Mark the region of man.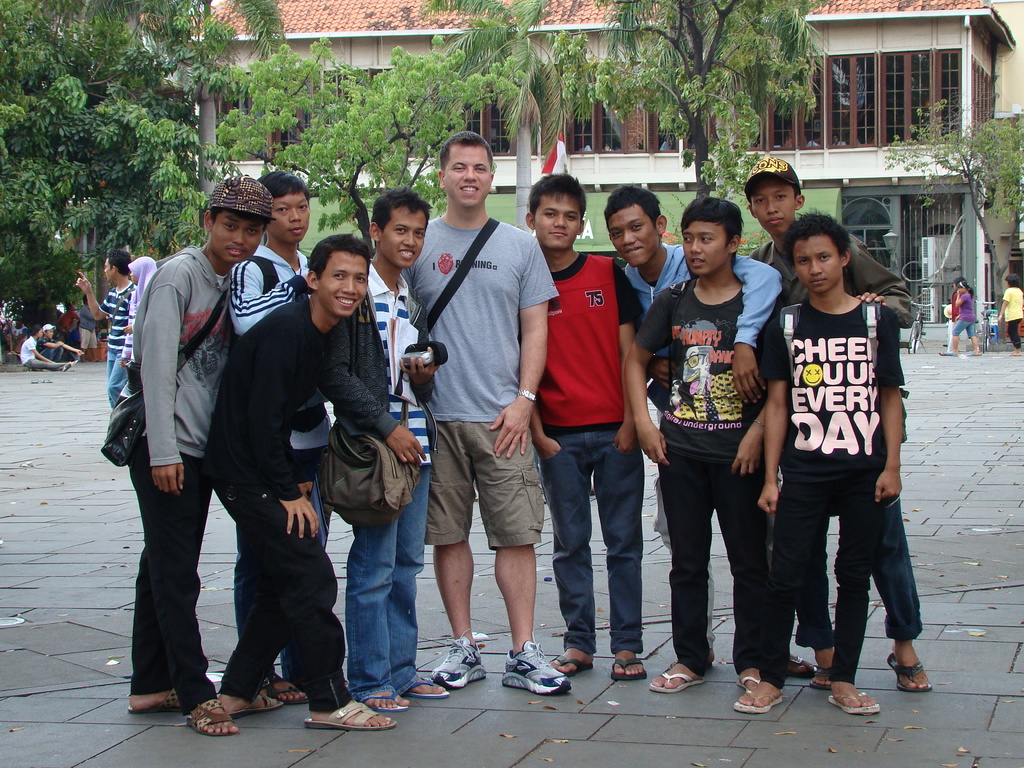
Region: {"x1": 38, "y1": 321, "x2": 83, "y2": 359}.
